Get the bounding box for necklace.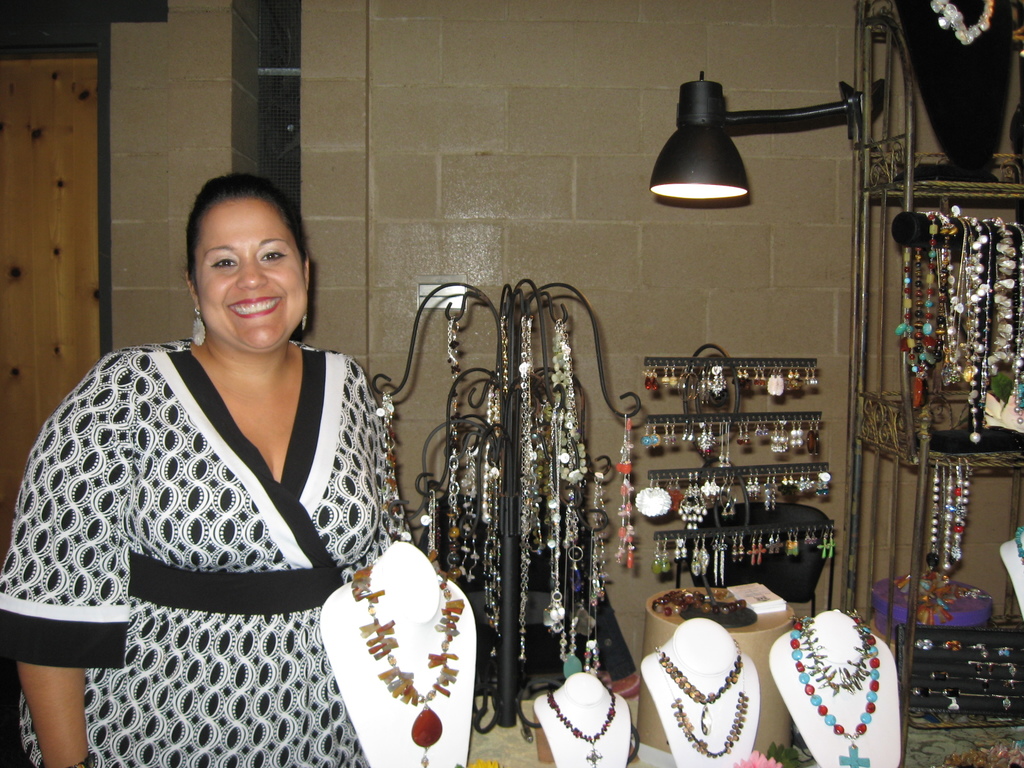
(left=655, top=641, right=742, bottom=735).
